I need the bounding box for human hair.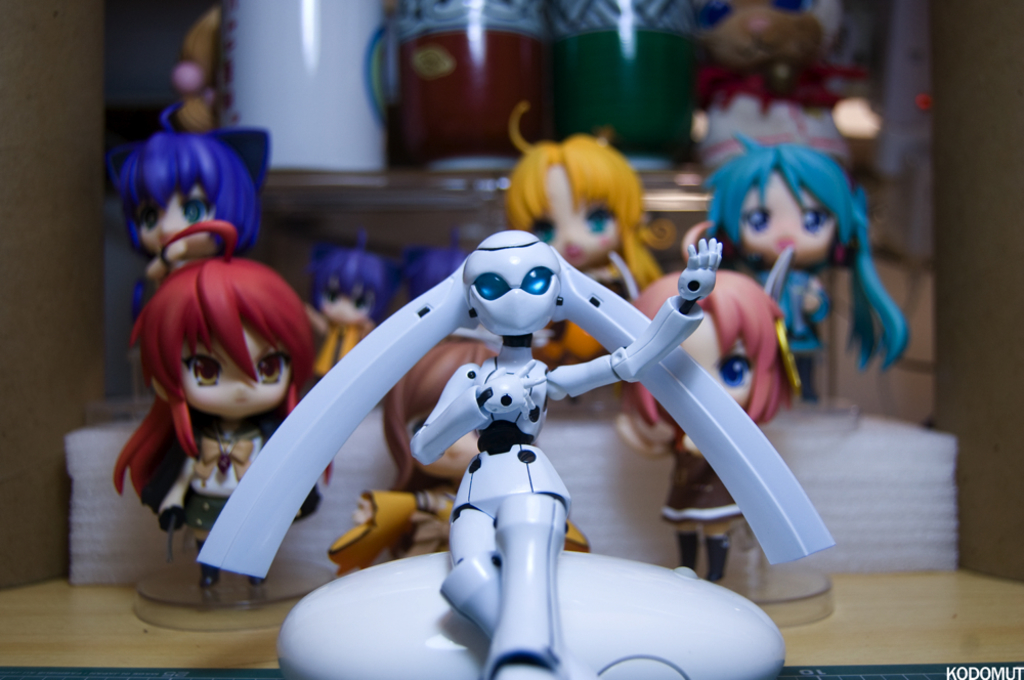
Here it is: BBox(402, 232, 472, 295).
